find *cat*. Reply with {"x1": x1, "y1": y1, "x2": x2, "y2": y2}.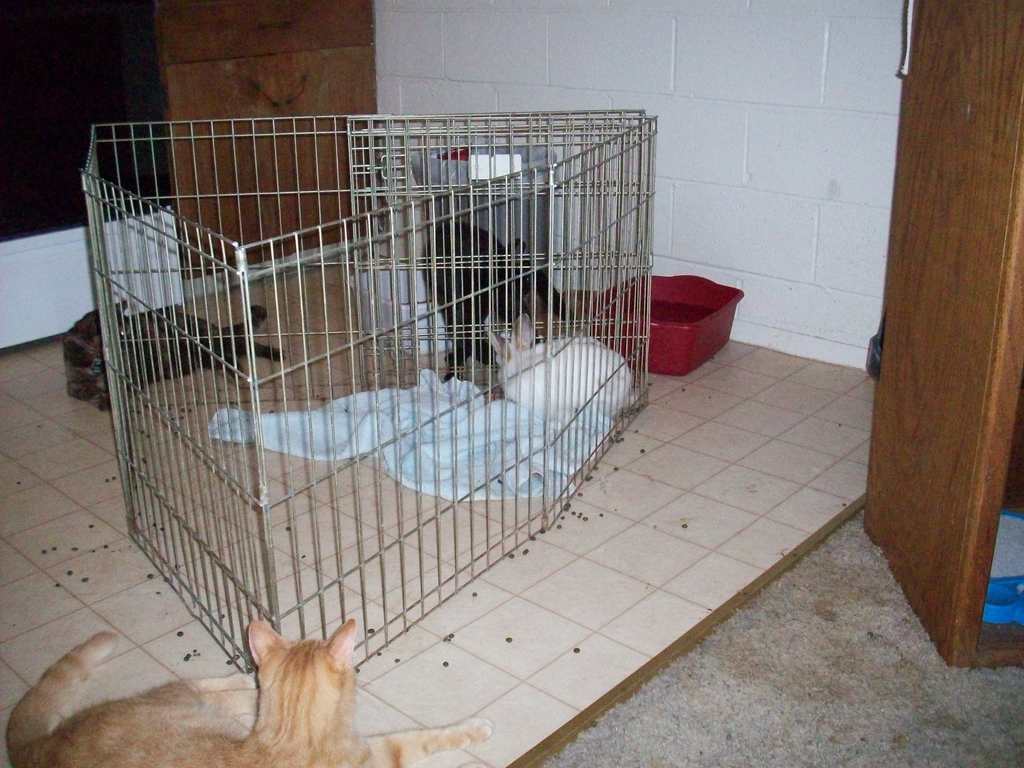
{"x1": 5, "y1": 613, "x2": 491, "y2": 767}.
